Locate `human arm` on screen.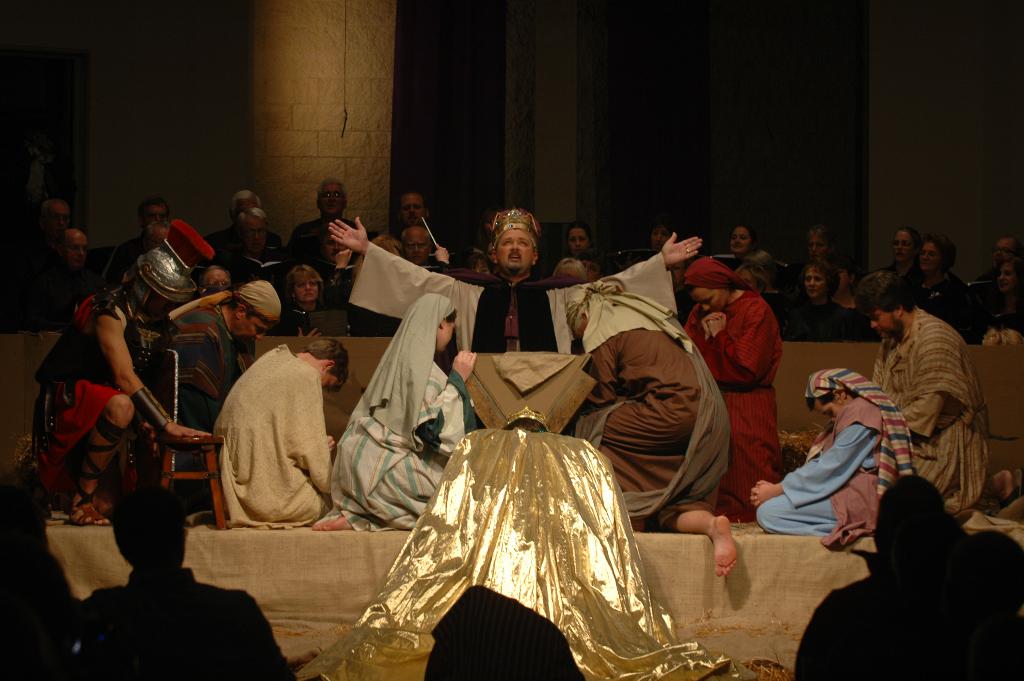
On screen at <box>95,306,212,434</box>.
